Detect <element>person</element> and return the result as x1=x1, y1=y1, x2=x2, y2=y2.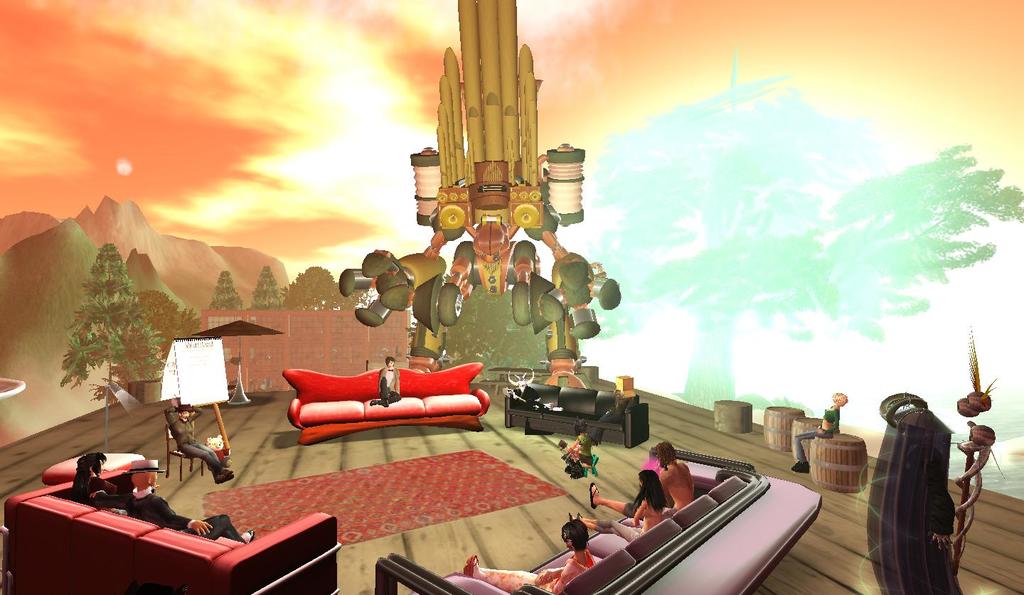
x1=793, y1=394, x2=848, y2=473.
